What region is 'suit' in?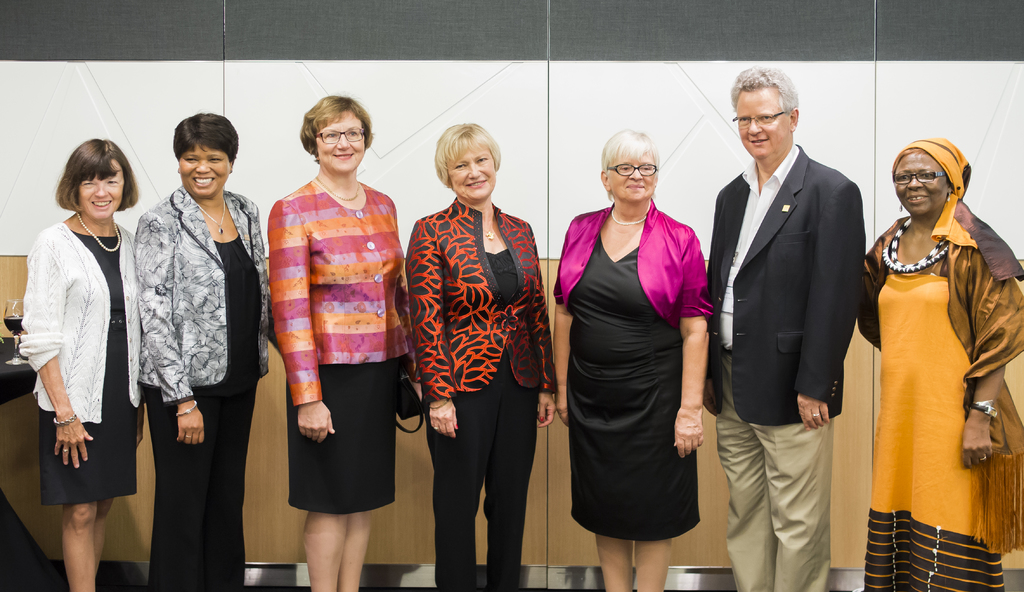
x1=709 y1=145 x2=868 y2=591.
